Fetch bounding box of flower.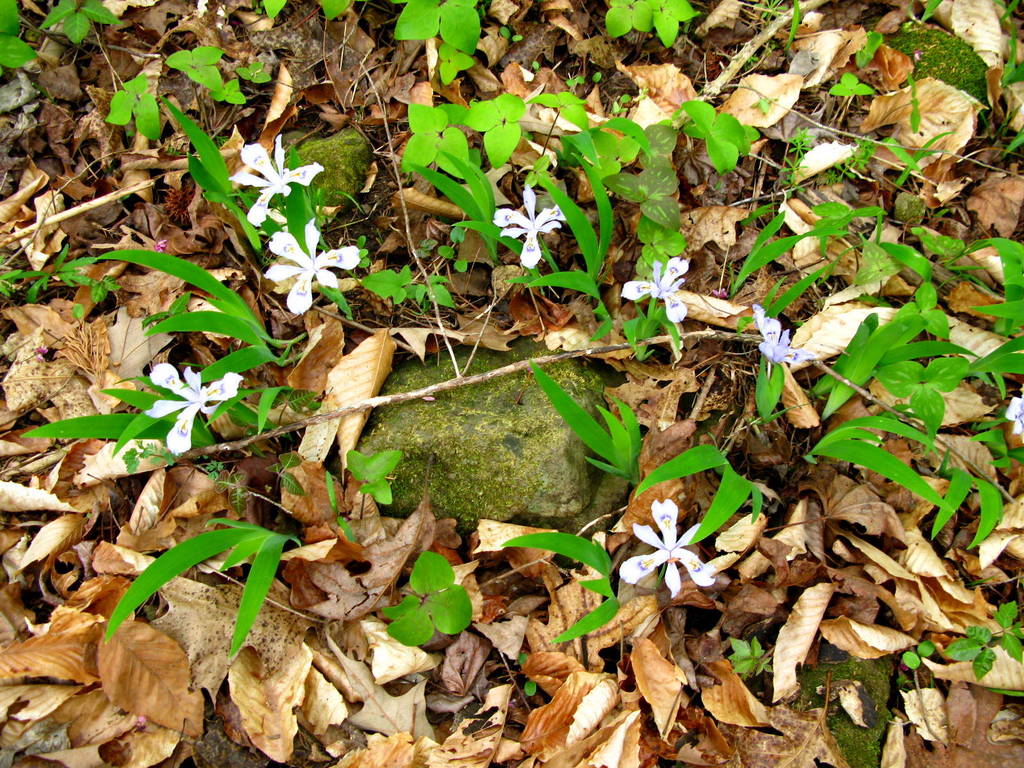
Bbox: l=222, t=128, r=328, b=230.
